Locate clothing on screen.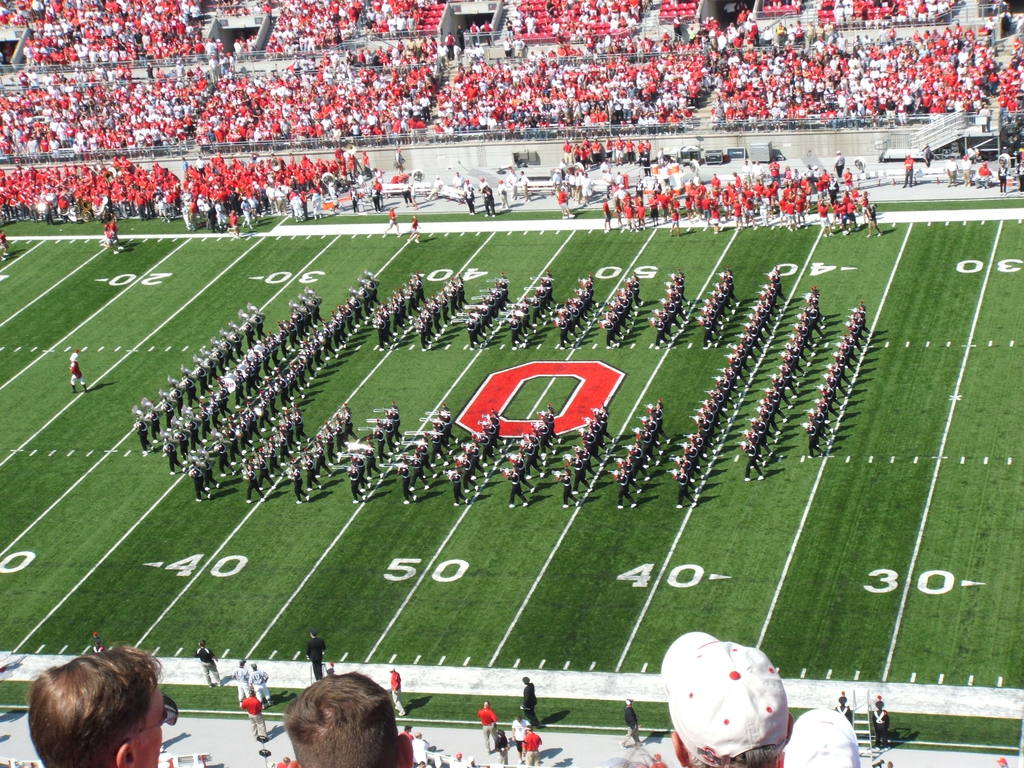
On screen at BBox(195, 647, 222, 684).
